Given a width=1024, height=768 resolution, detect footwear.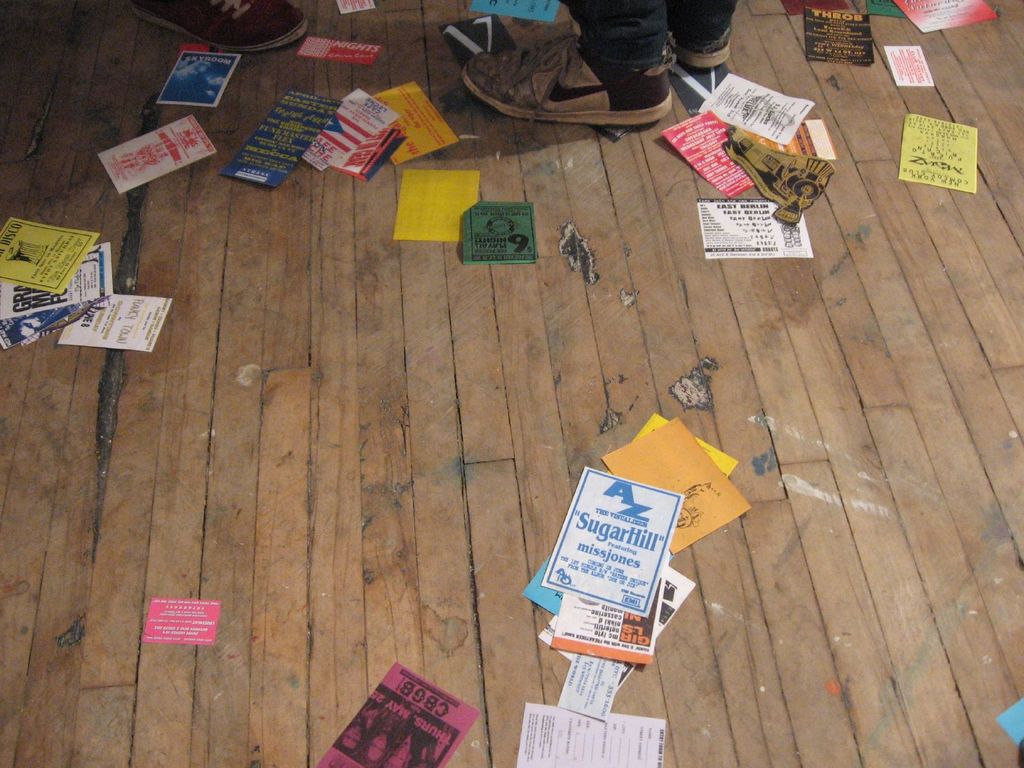
128,0,315,51.
